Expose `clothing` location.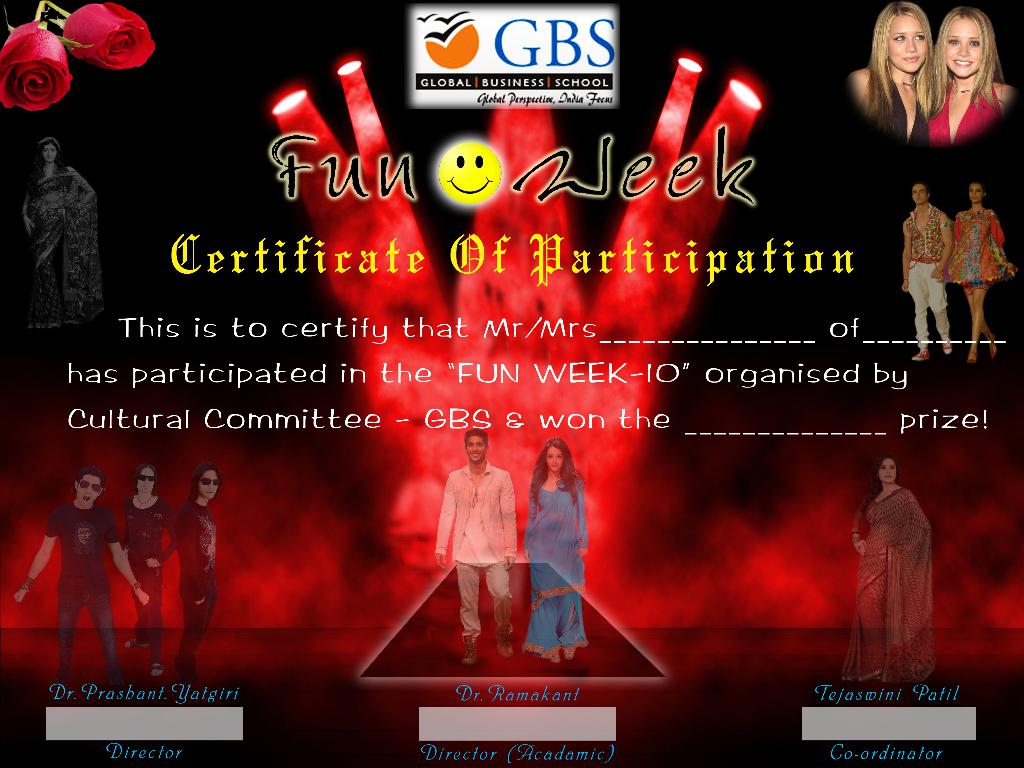
Exposed at (x1=852, y1=70, x2=950, y2=134).
